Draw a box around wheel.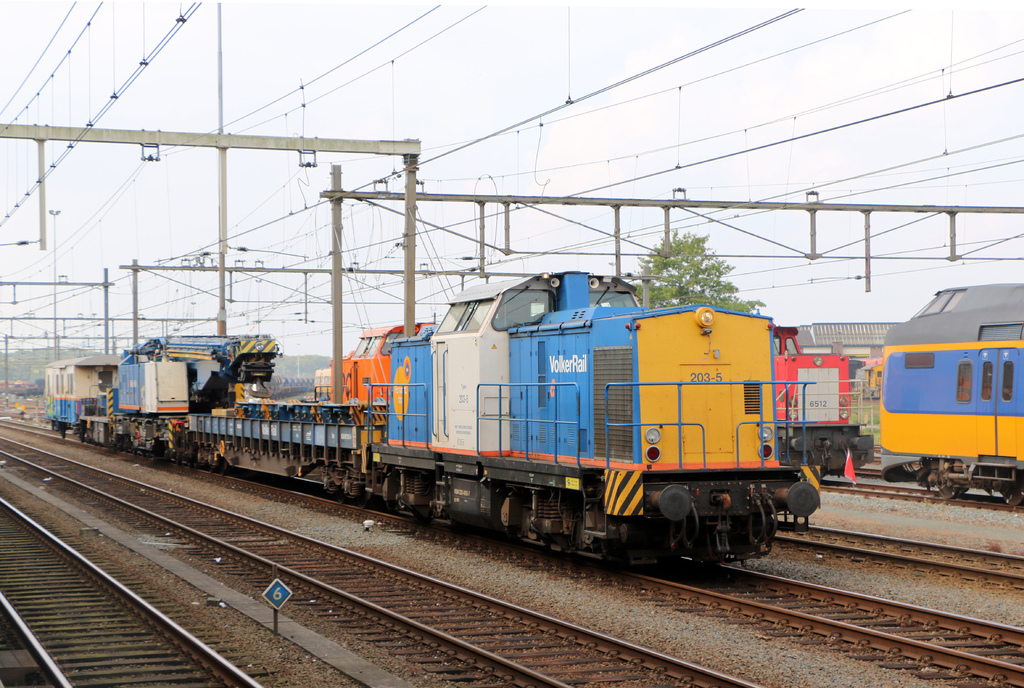
(1002,482,1020,508).
